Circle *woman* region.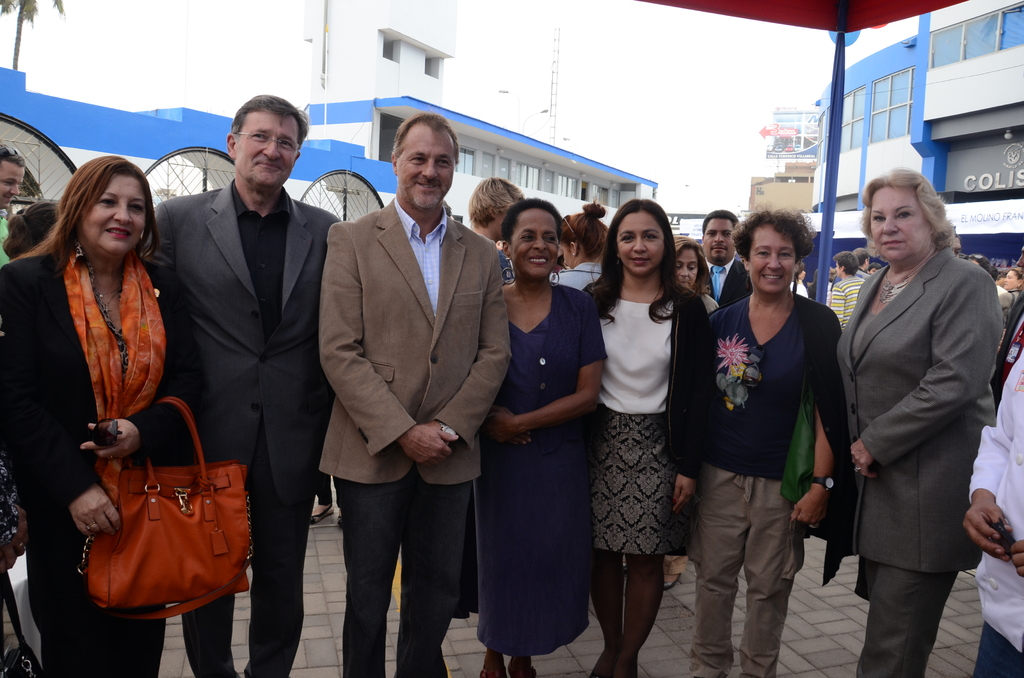
Region: <region>824, 147, 998, 677</region>.
